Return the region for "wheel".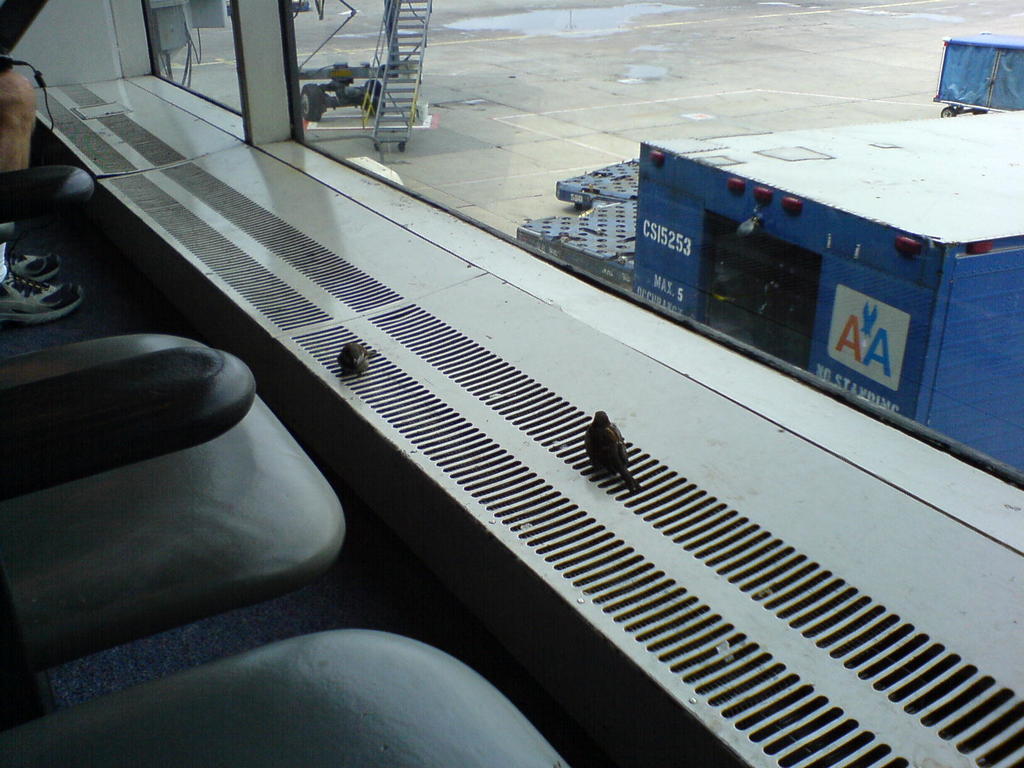
detection(298, 82, 323, 125).
